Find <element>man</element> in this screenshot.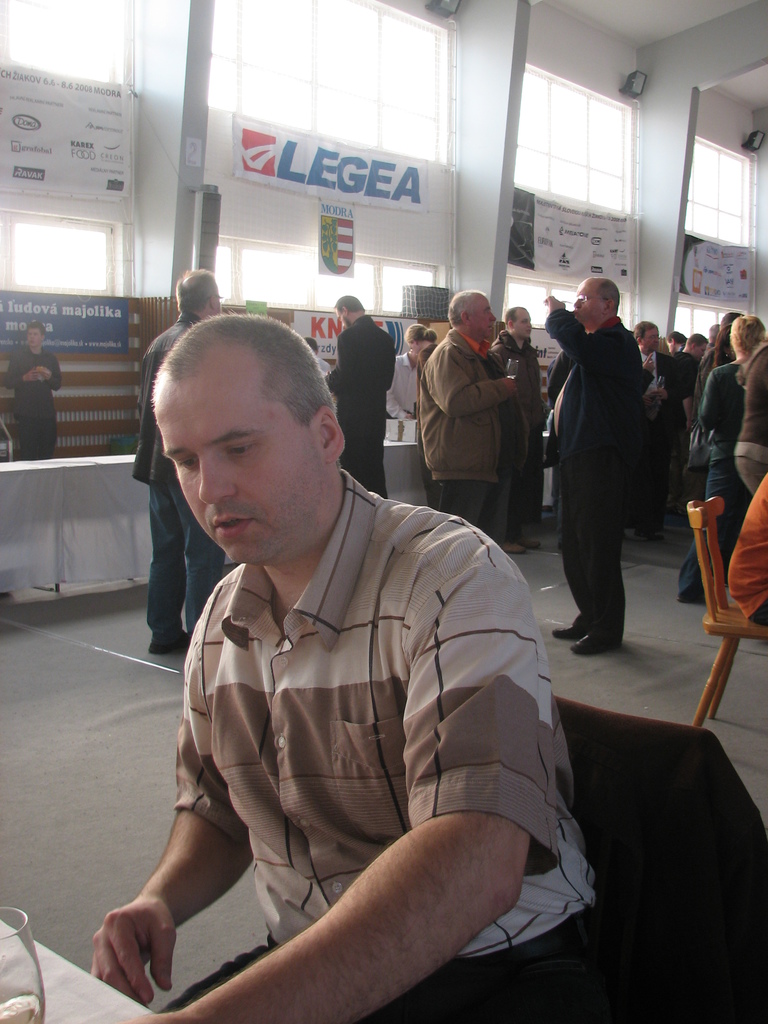
The bounding box for <element>man</element> is rect(6, 319, 62, 465).
